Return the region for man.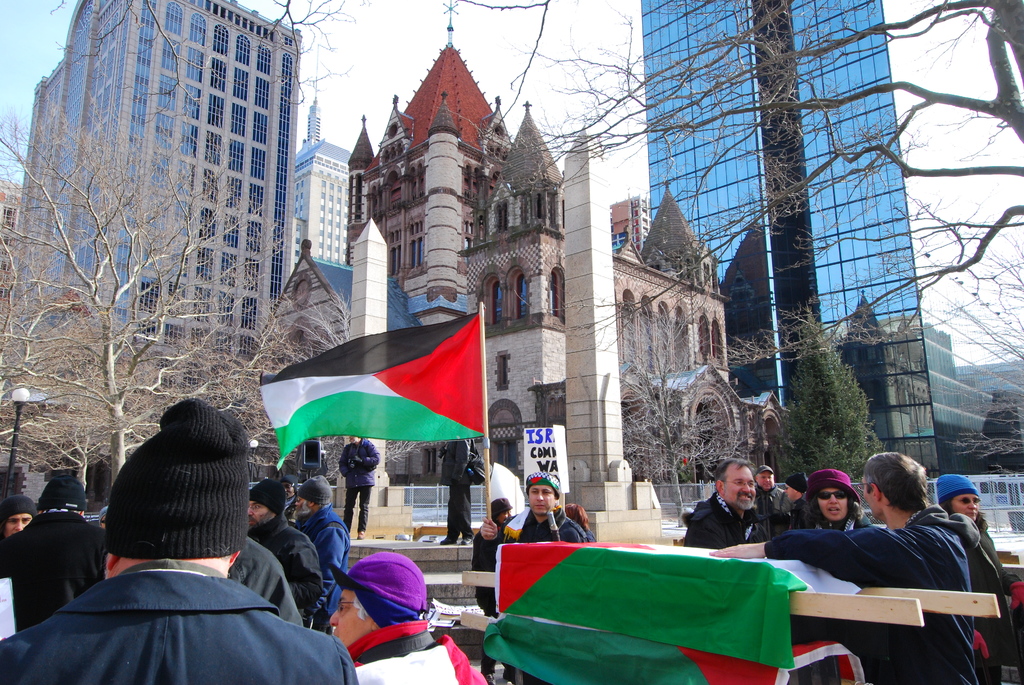
box(0, 399, 361, 684).
